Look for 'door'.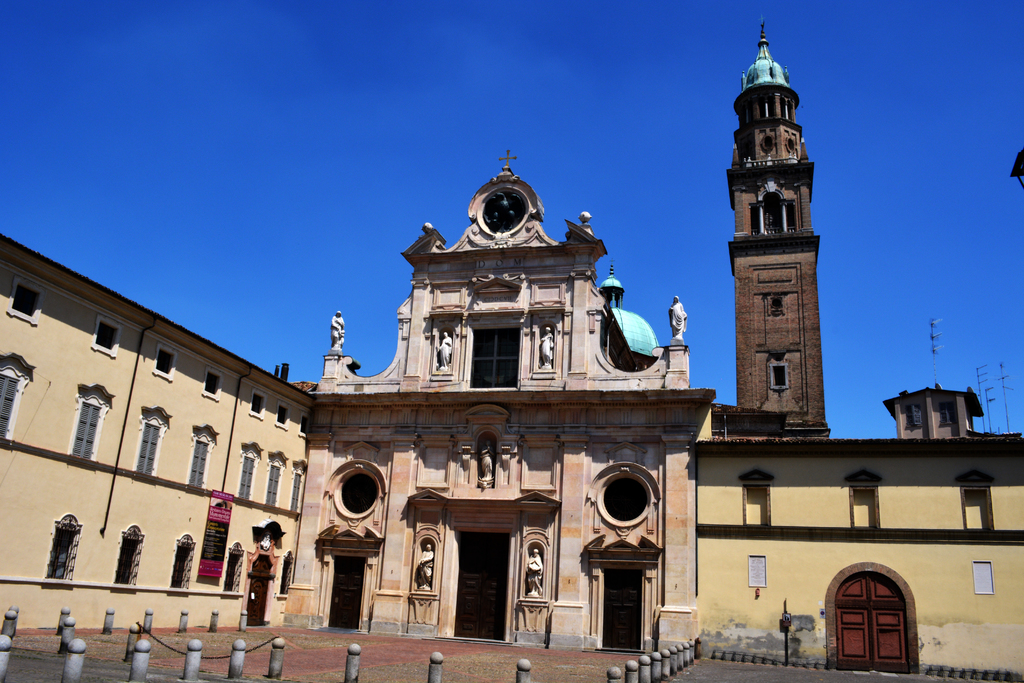
Found: <region>601, 572, 641, 650</region>.
